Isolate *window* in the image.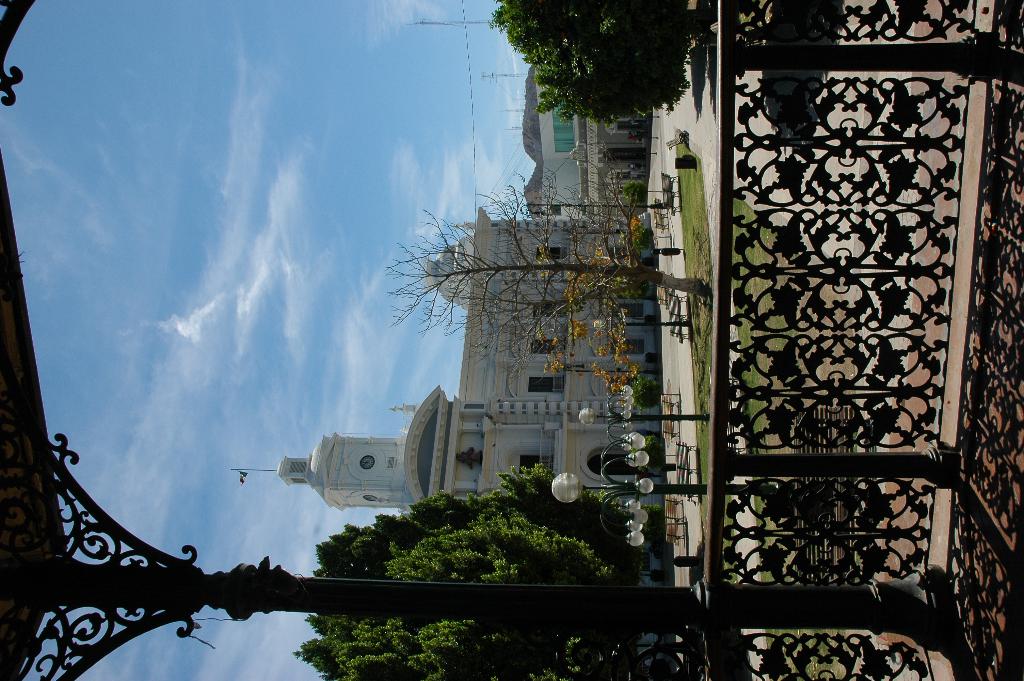
Isolated region: 535/299/570/316.
